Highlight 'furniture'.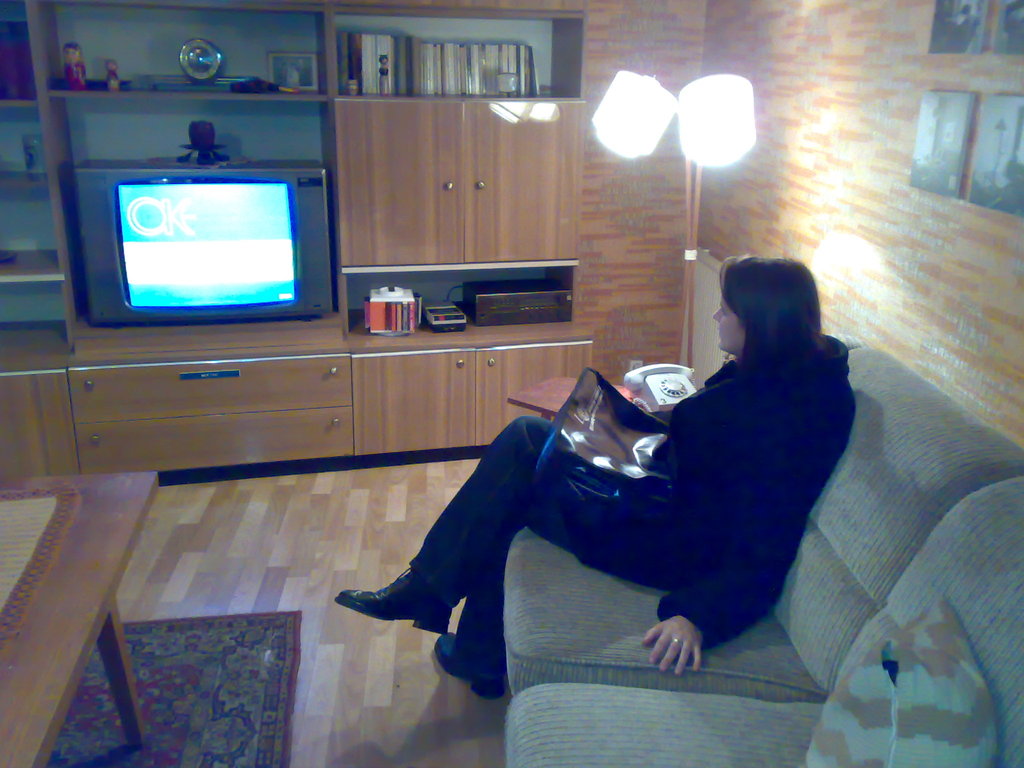
Highlighted region: <region>505, 346, 1023, 767</region>.
